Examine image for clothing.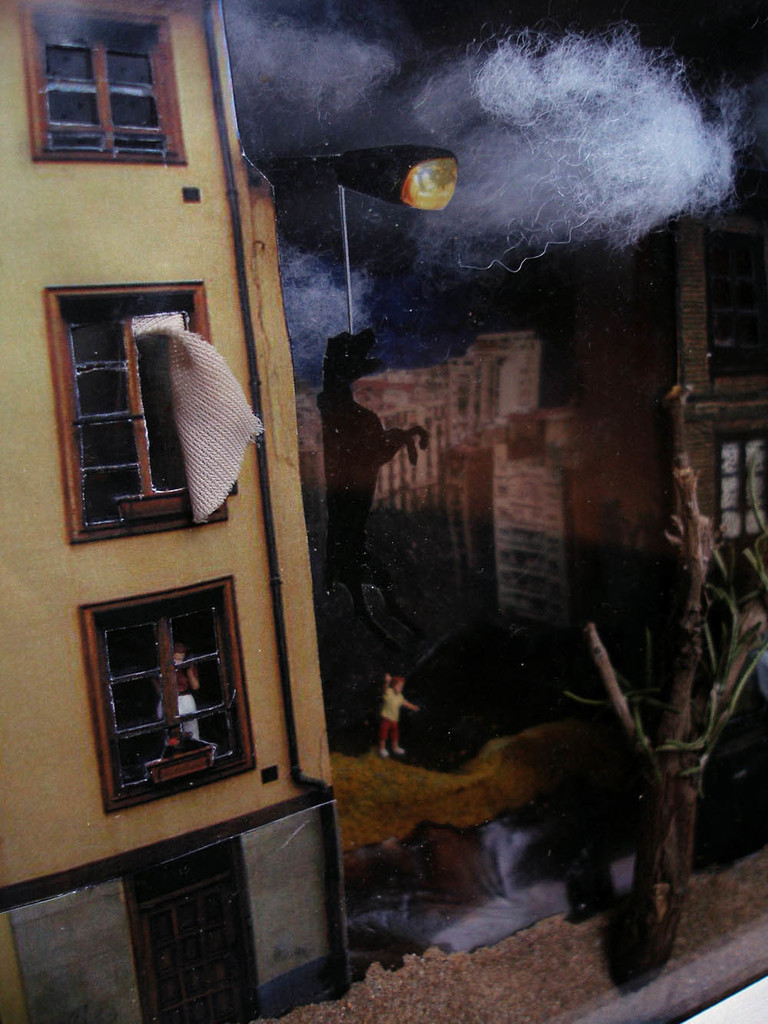
Examination result: [153, 660, 206, 742].
